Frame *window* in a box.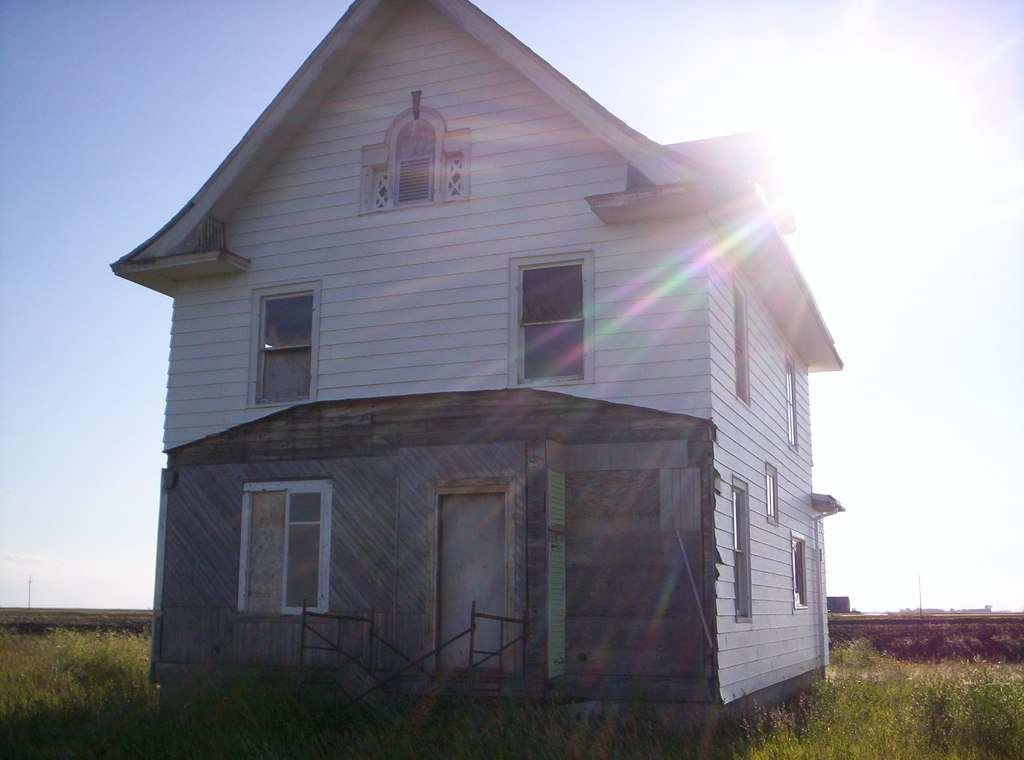
236,487,330,616.
